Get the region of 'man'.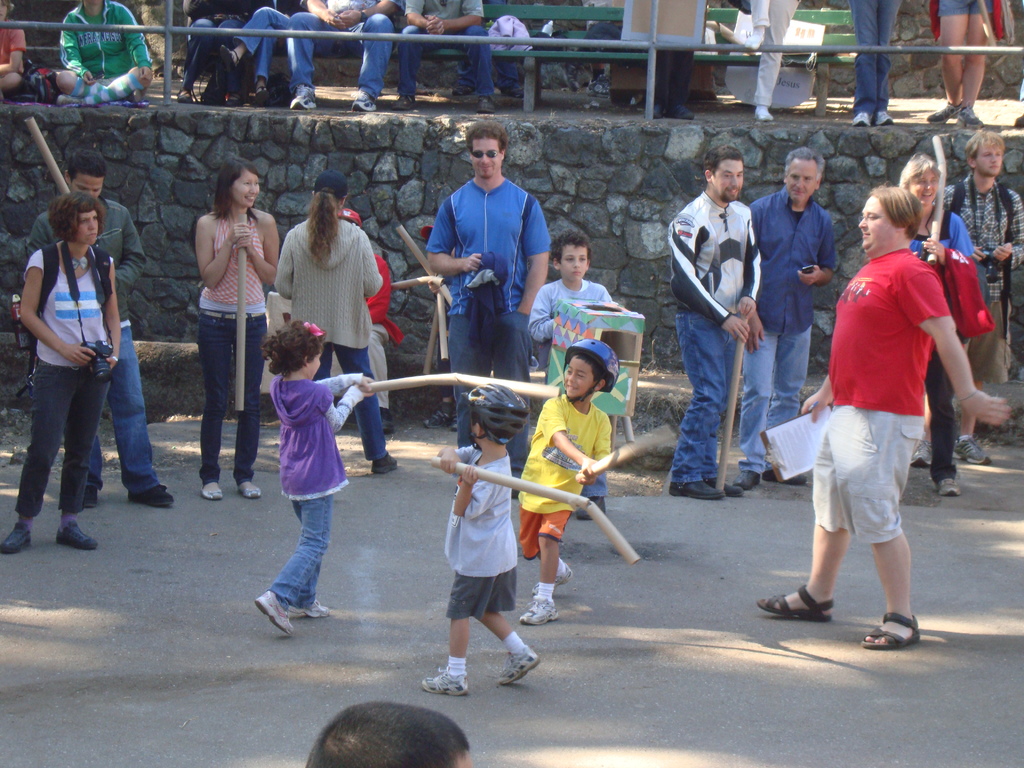
pyautogui.locateOnScreen(289, 700, 472, 767).
